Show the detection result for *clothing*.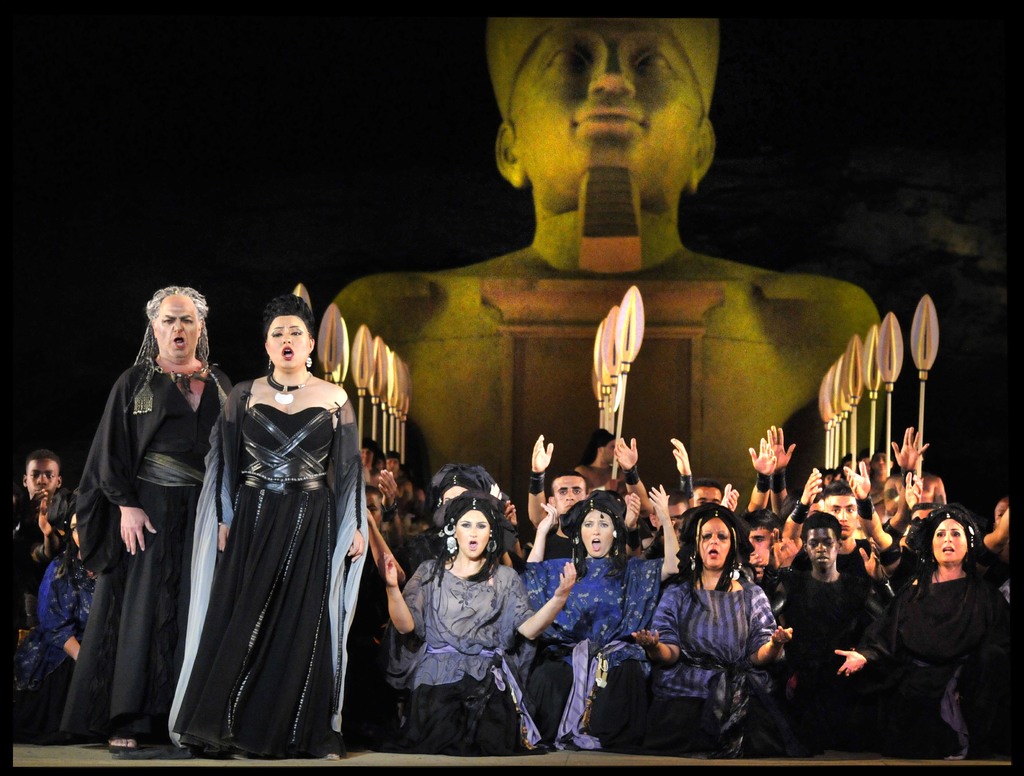
<box>850,566,1020,756</box>.
